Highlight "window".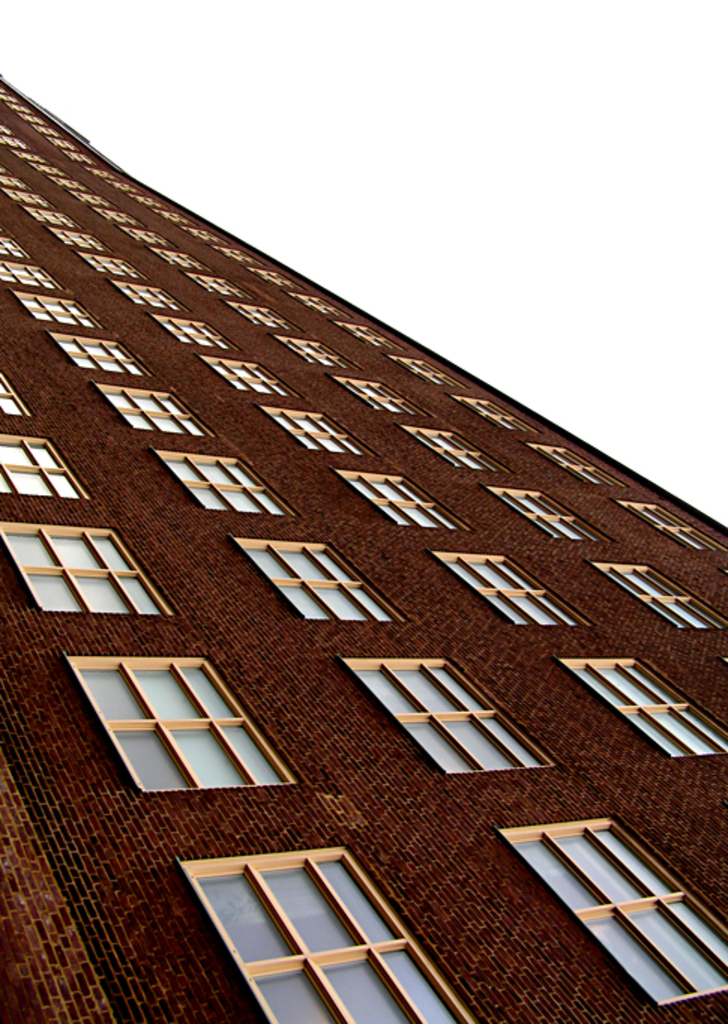
Highlighted region: [0,171,32,188].
